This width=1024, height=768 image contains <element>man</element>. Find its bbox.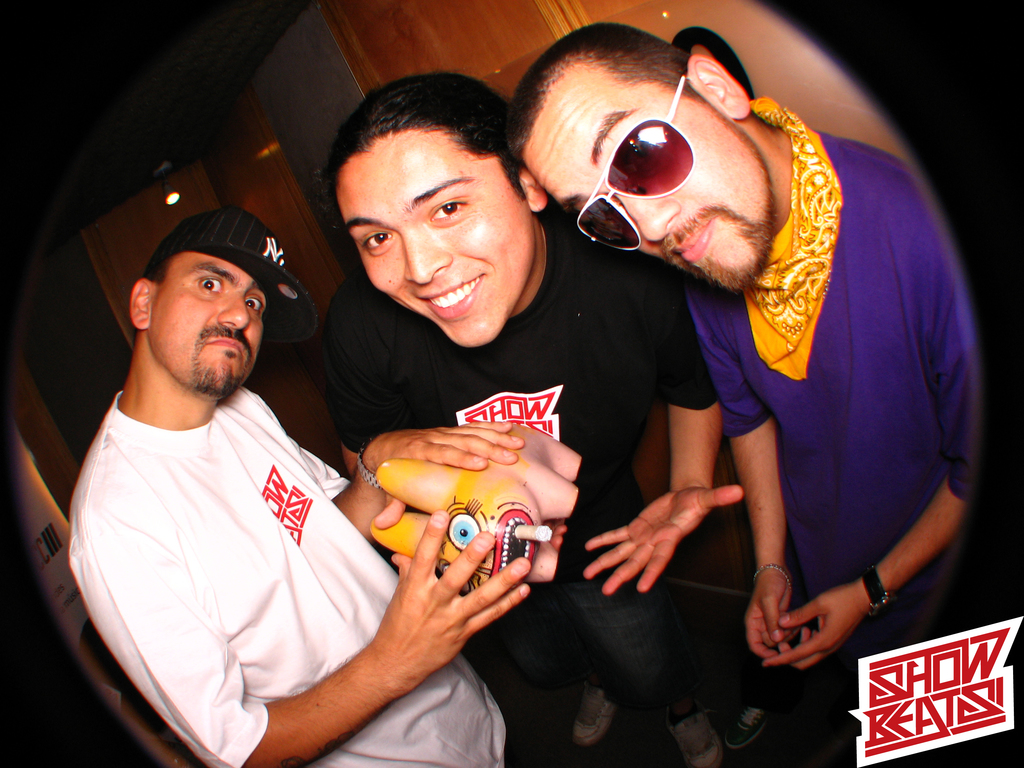
region(511, 16, 986, 767).
